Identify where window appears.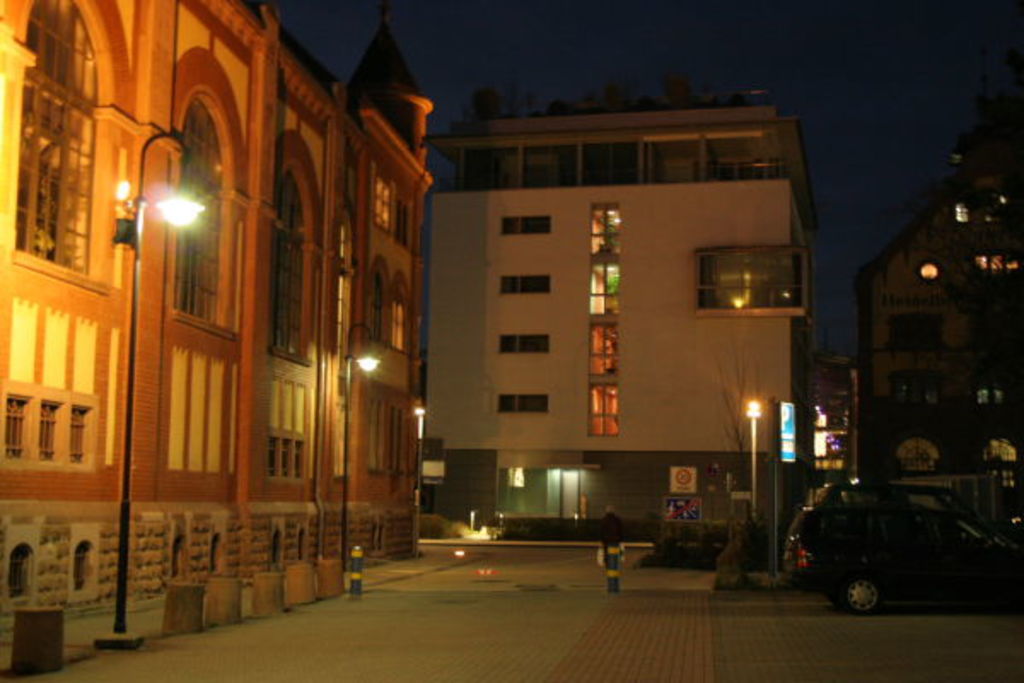
Appears at [432,147,816,246].
